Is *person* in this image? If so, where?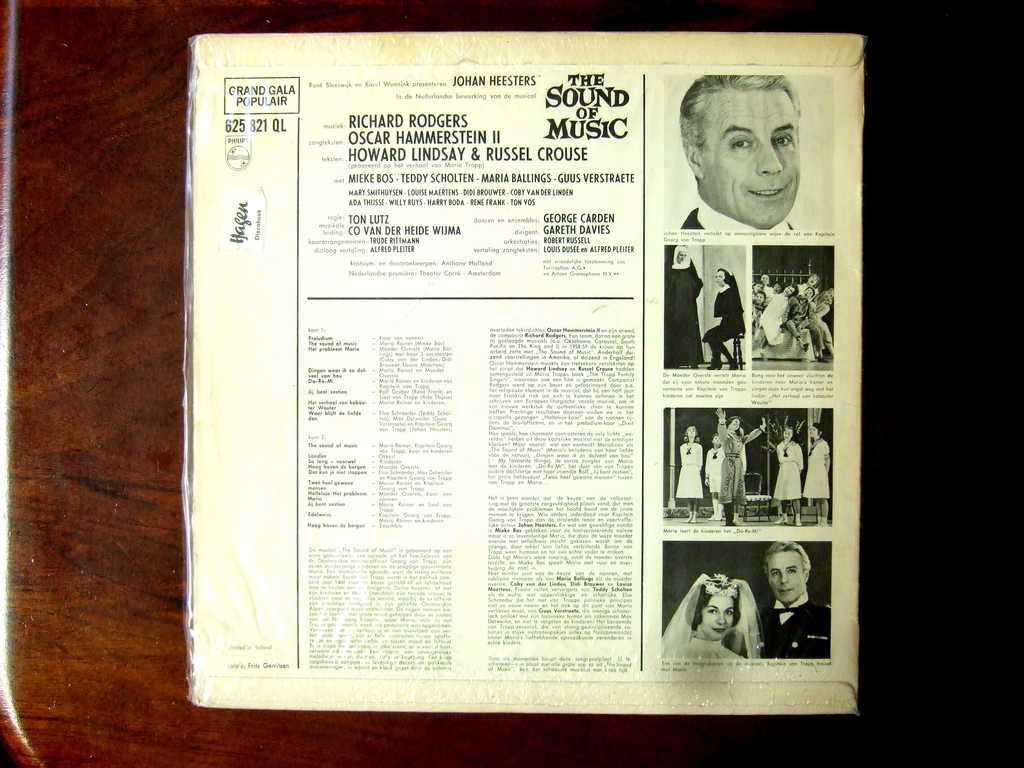
Yes, at 658/244/707/367.
